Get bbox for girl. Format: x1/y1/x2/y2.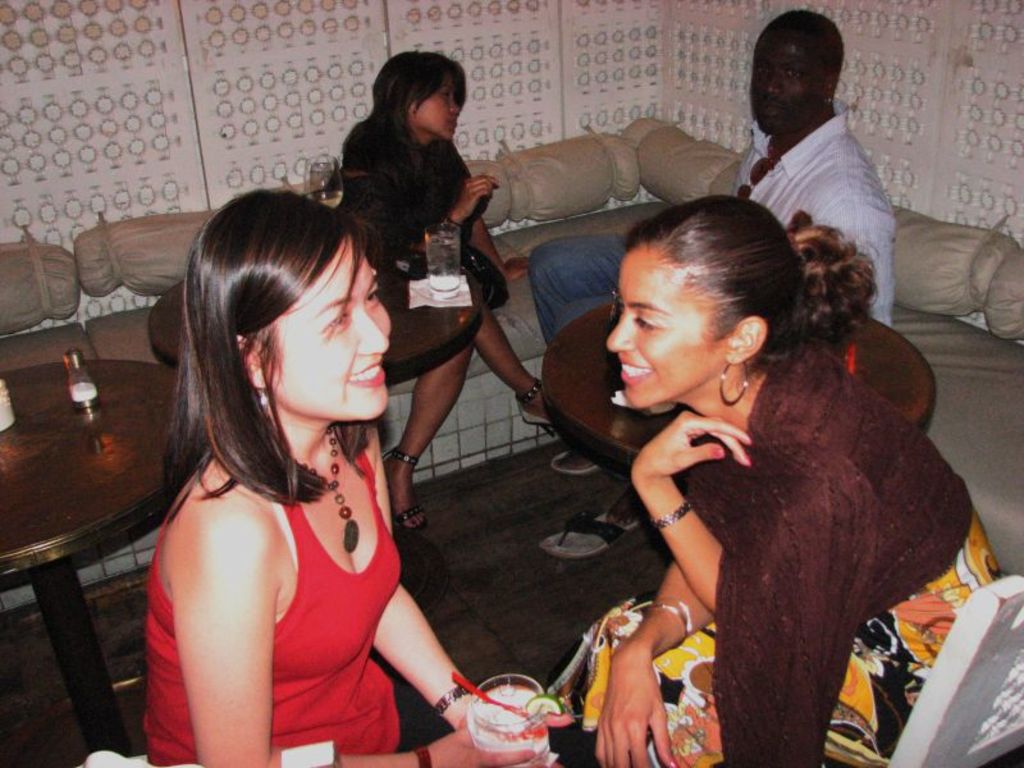
332/36/564/521.
